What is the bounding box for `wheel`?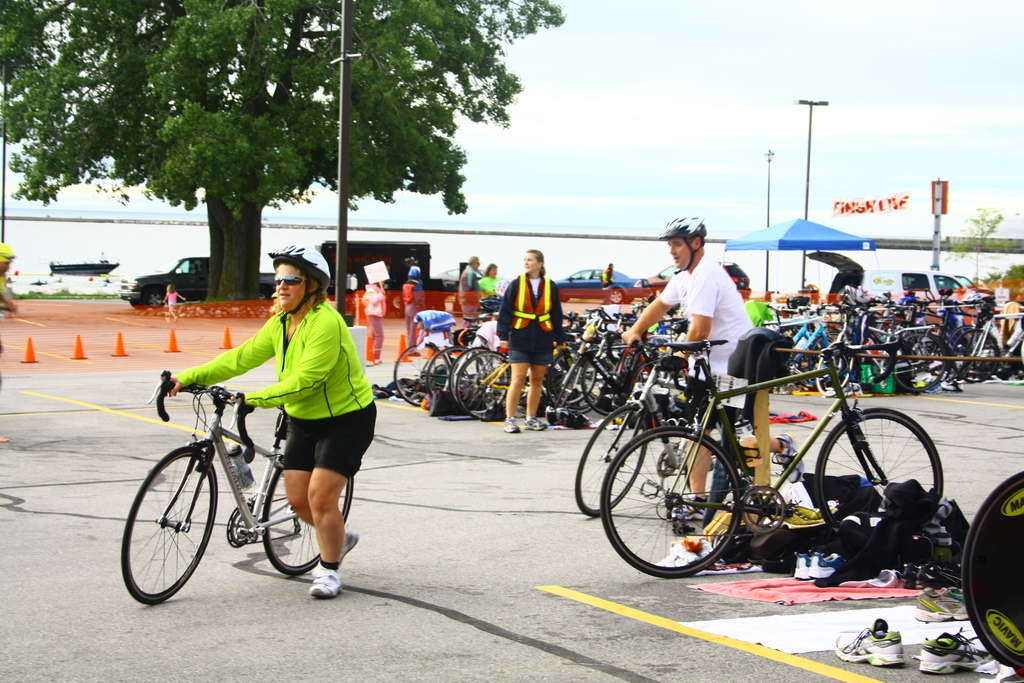
(428, 347, 491, 402).
